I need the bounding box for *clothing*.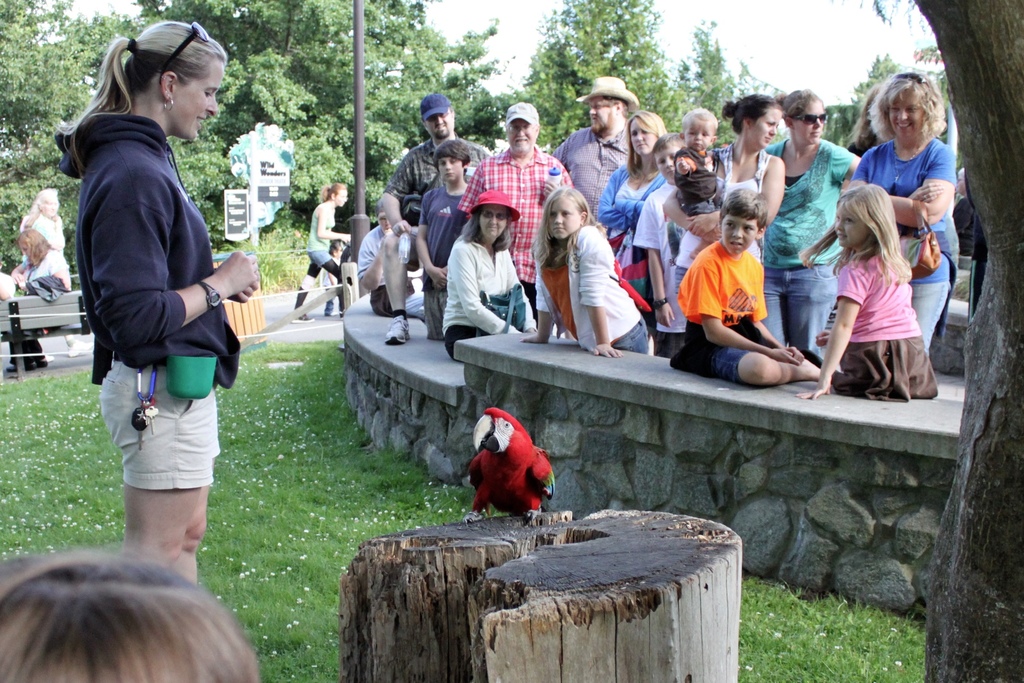
Here it is: bbox=(28, 201, 65, 255).
